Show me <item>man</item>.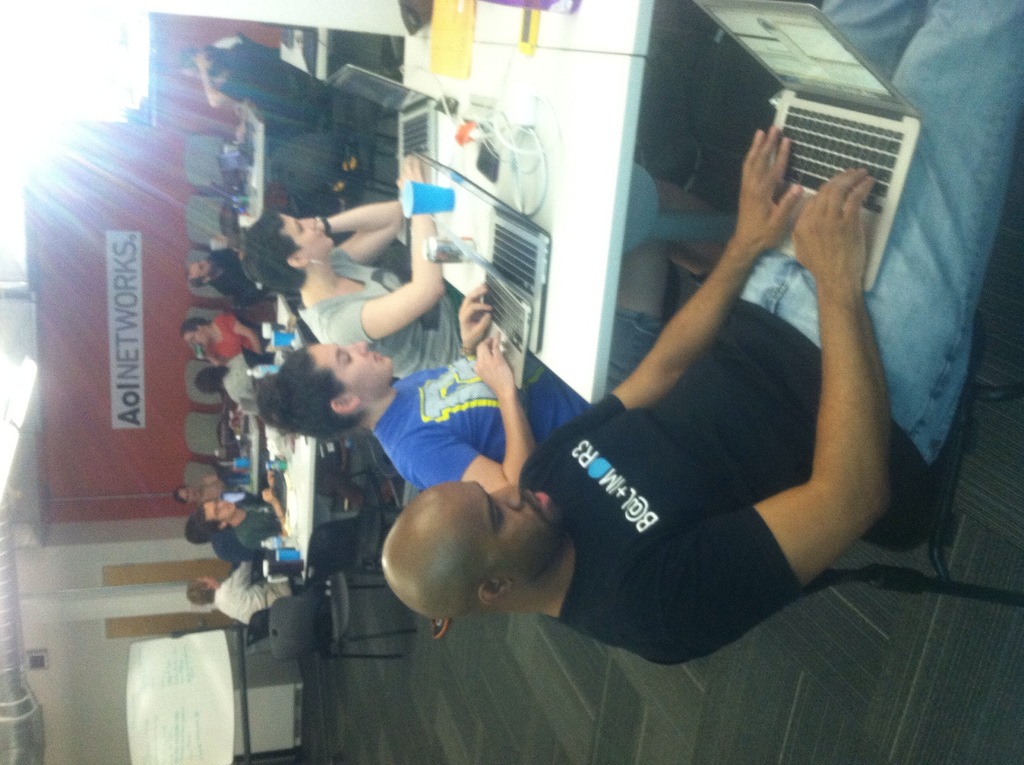
<item>man</item> is here: <box>195,479,294,545</box>.
